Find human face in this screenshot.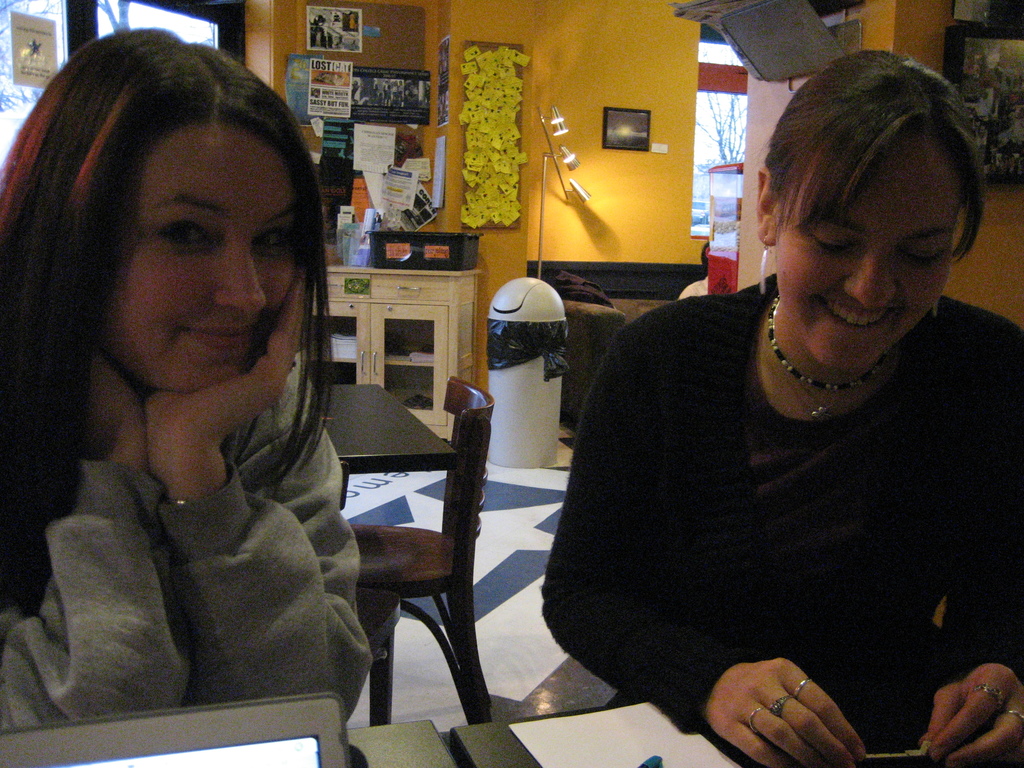
The bounding box for human face is [109, 127, 299, 395].
